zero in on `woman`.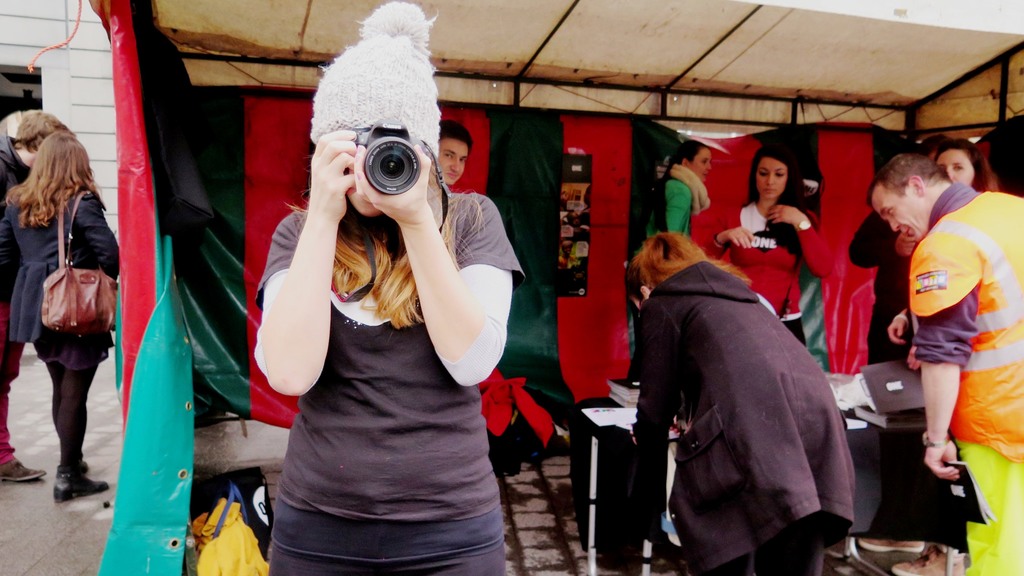
Zeroed in: select_region(620, 225, 854, 575).
